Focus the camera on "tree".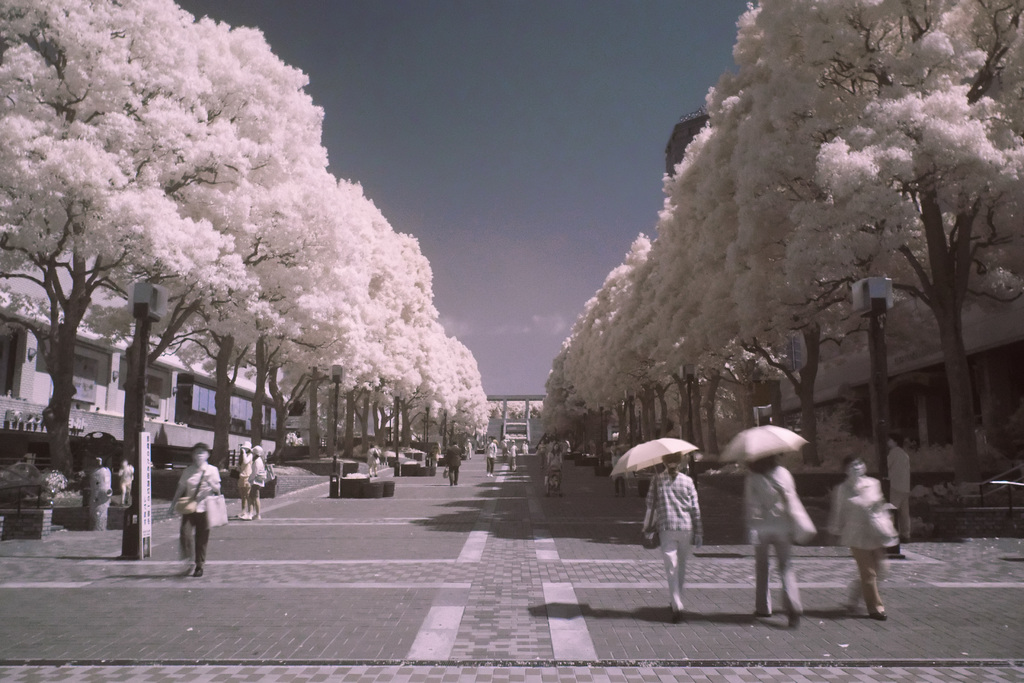
Focus region: 307 175 360 456.
